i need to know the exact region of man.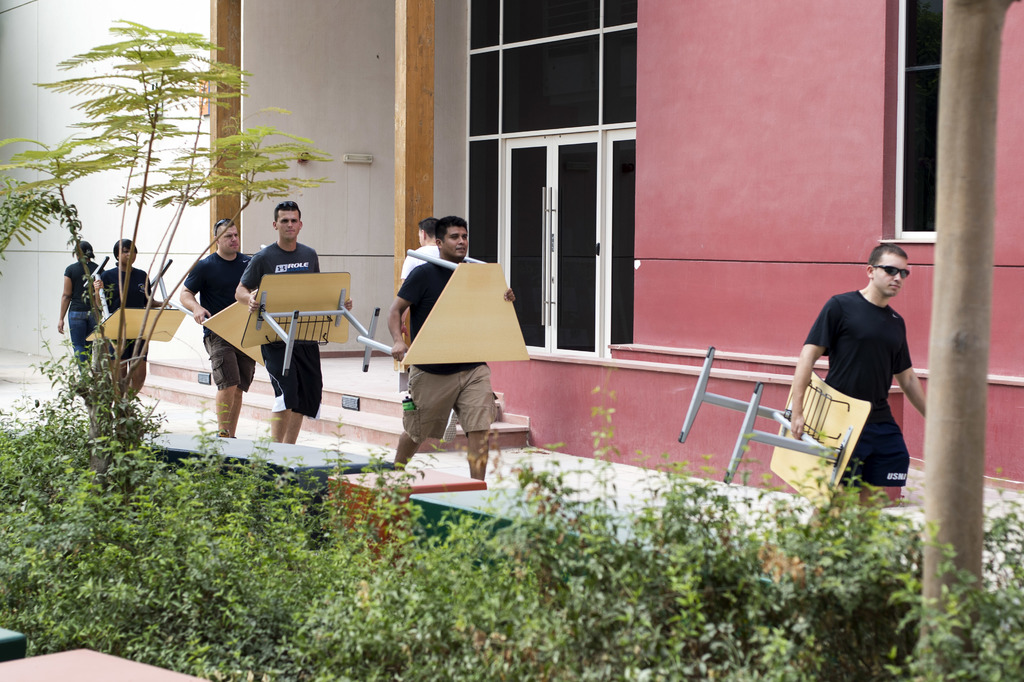
Region: 789/252/931/489.
